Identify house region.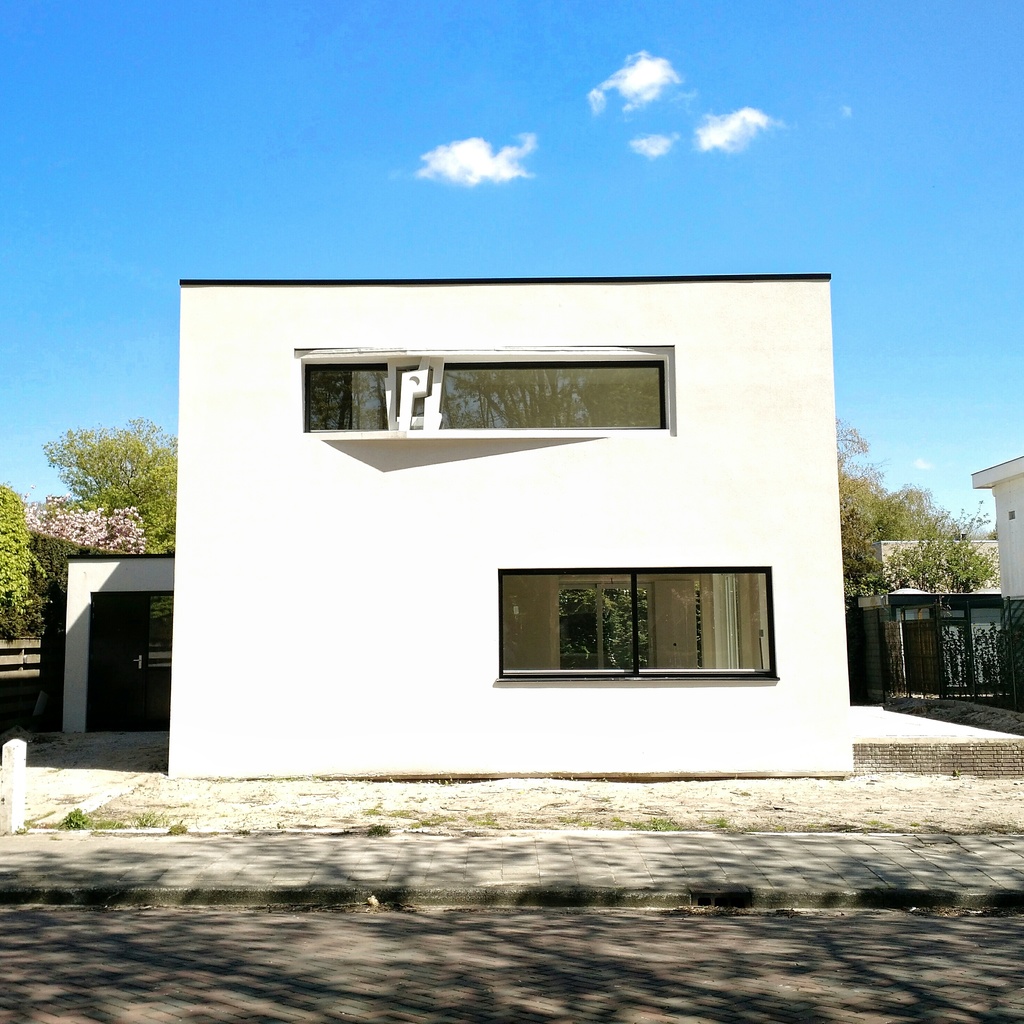
Region: l=975, t=454, r=1022, b=710.
